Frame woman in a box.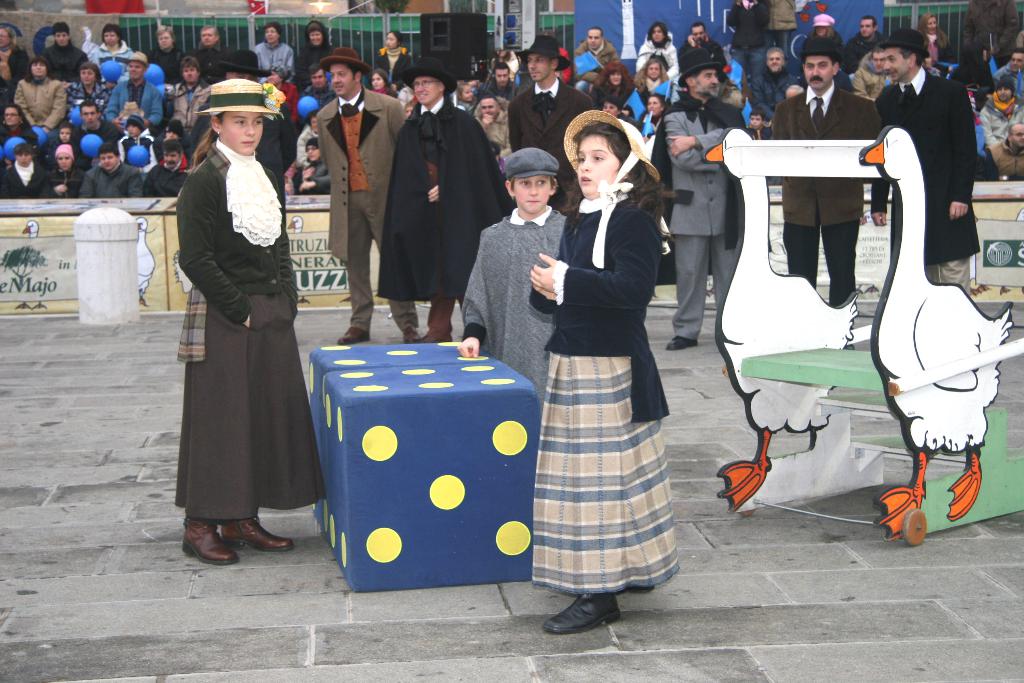
Rect(0, 146, 51, 201).
